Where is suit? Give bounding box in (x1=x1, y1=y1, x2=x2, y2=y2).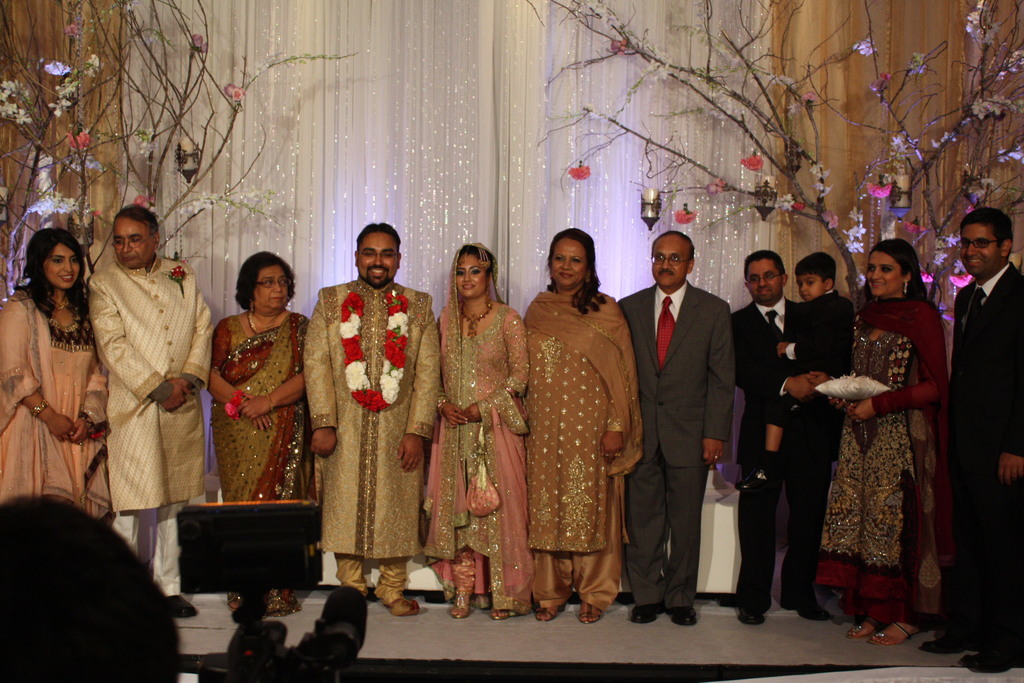
(x1=929, y1=261, x2=1023, y2=656).
